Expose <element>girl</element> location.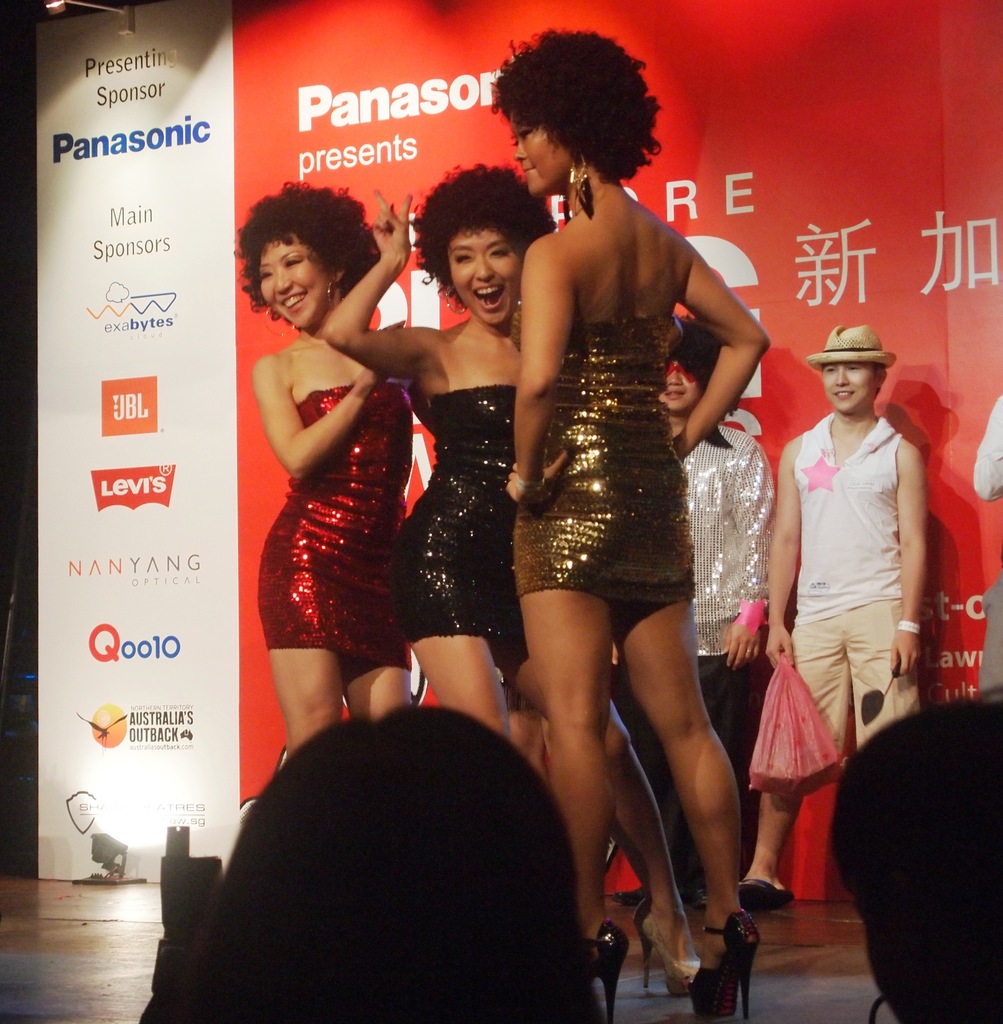
Exposed at left=327, top=168, right=563, bottom=745.
